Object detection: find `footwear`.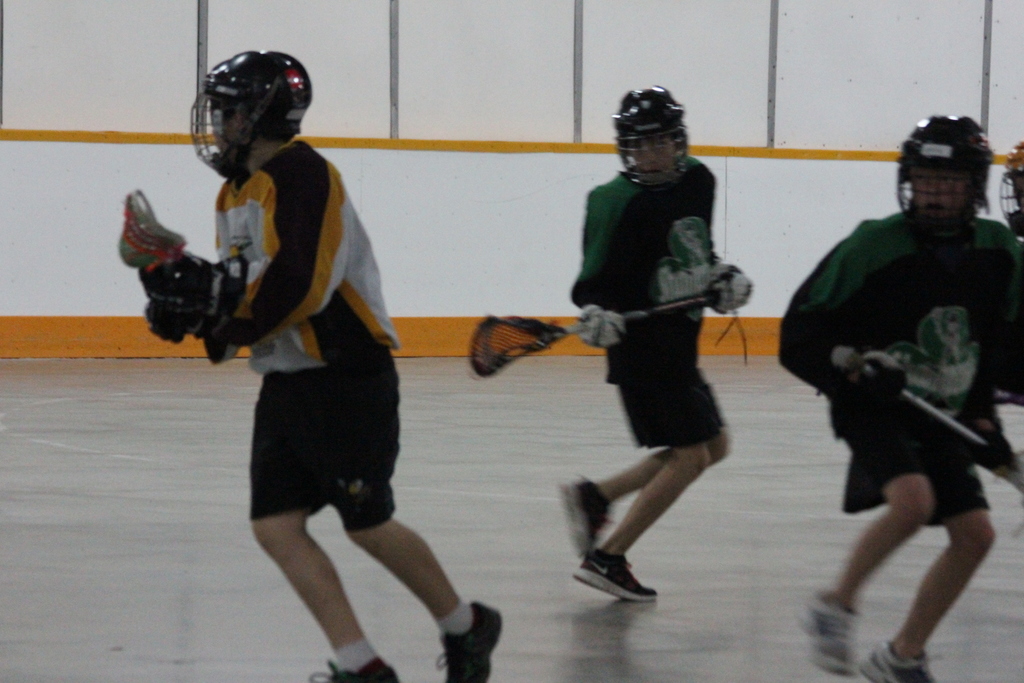
left=434, top=598, right=500, bottom=682.
